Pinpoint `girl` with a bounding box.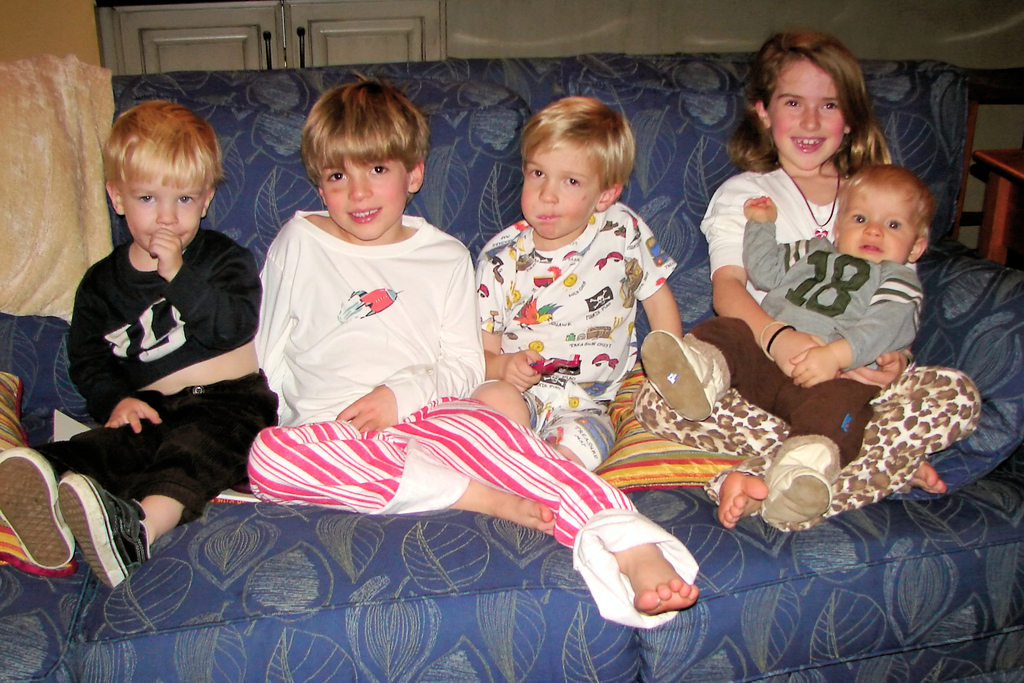
[631, 28, 981, 530].
